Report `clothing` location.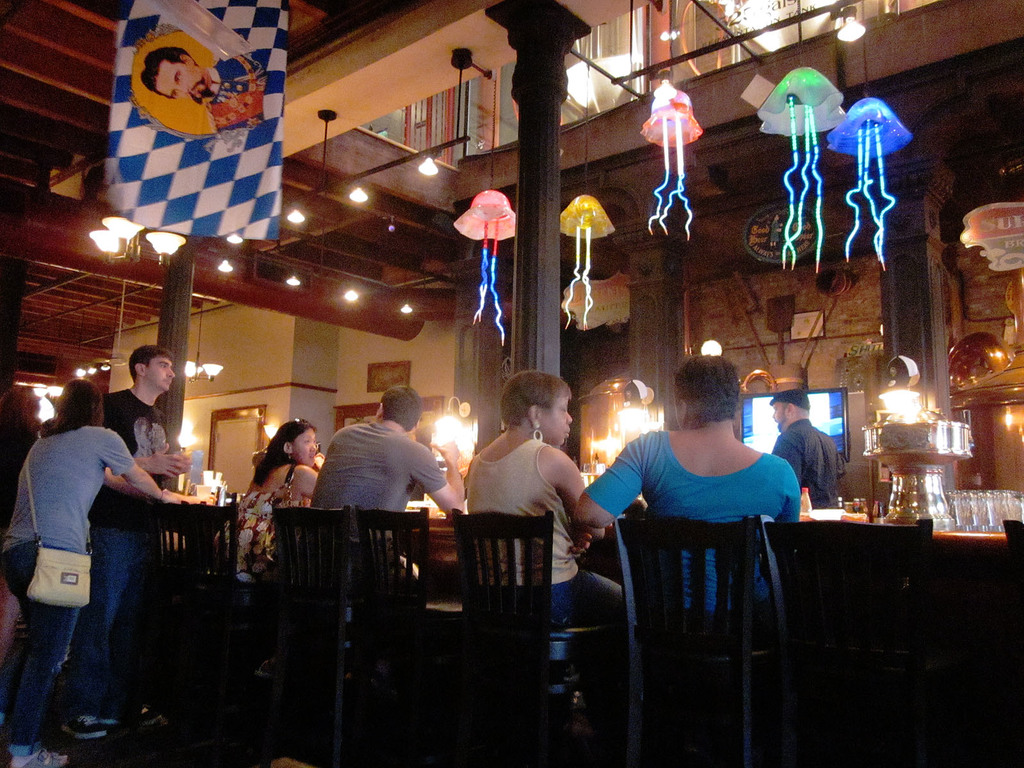
Report: <box>96,379,171,715</box>.
